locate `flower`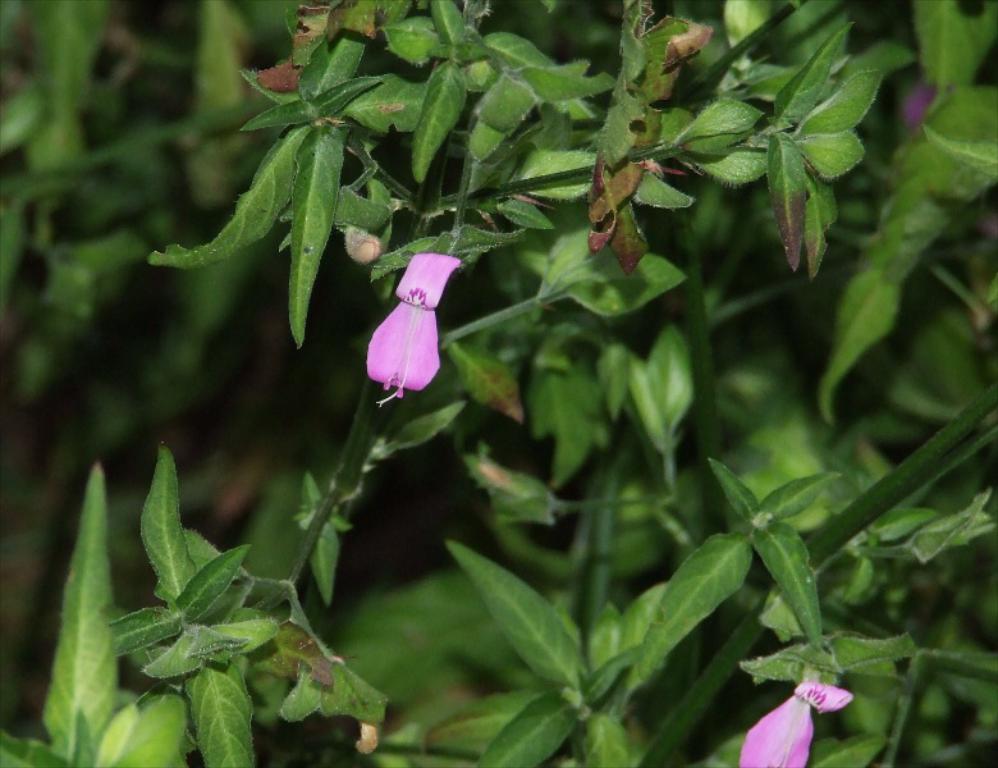
bbox=(365, 251, 458, 389)
